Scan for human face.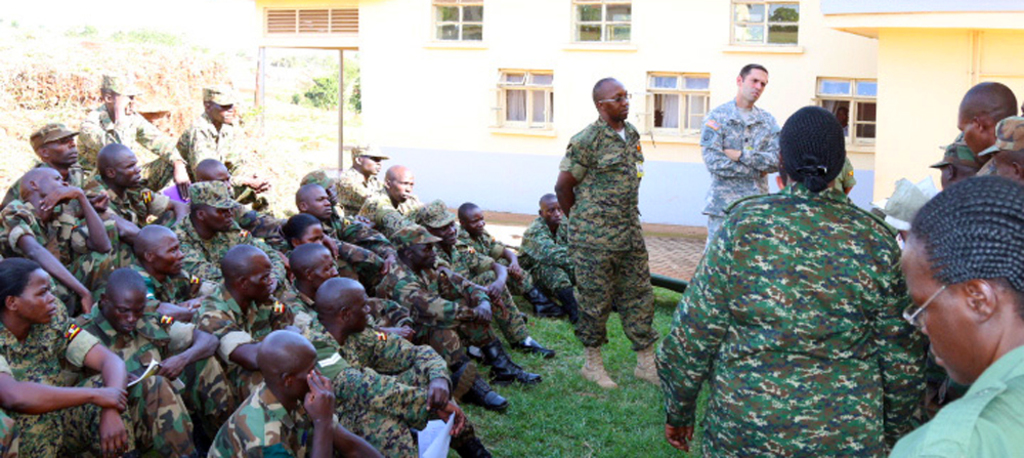
Scan result: (x1=300, y1=225, x2=325, y2=247).
